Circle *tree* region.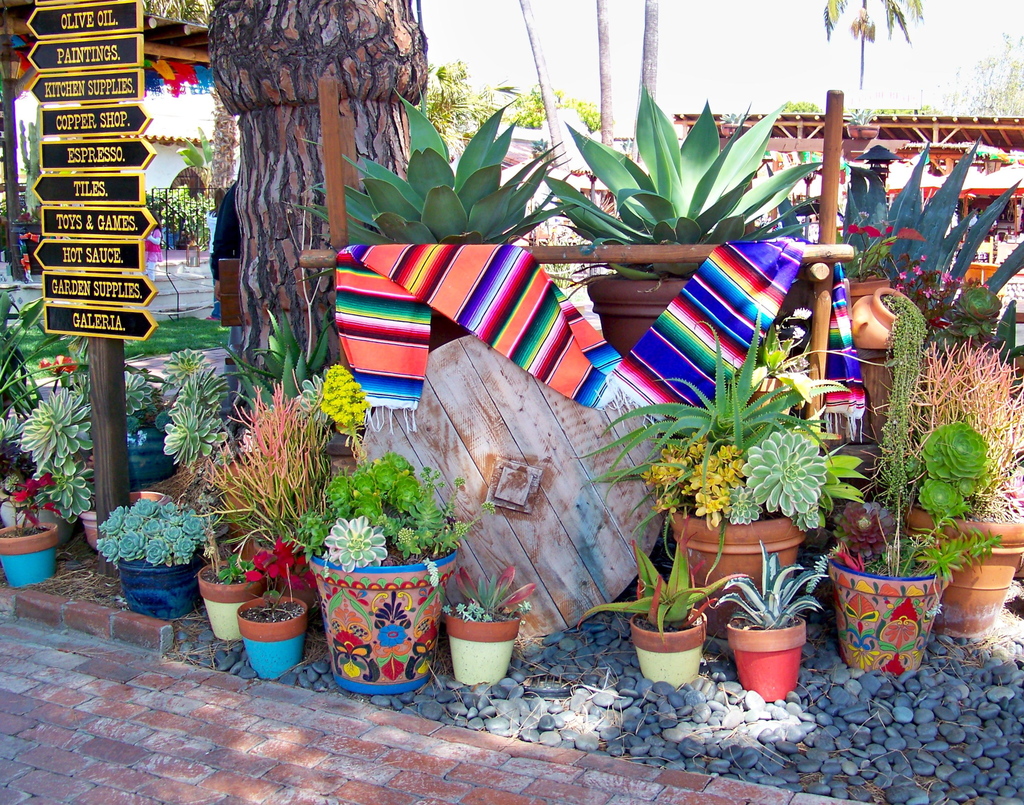
Region: box=[782, 101, 824, 114].
